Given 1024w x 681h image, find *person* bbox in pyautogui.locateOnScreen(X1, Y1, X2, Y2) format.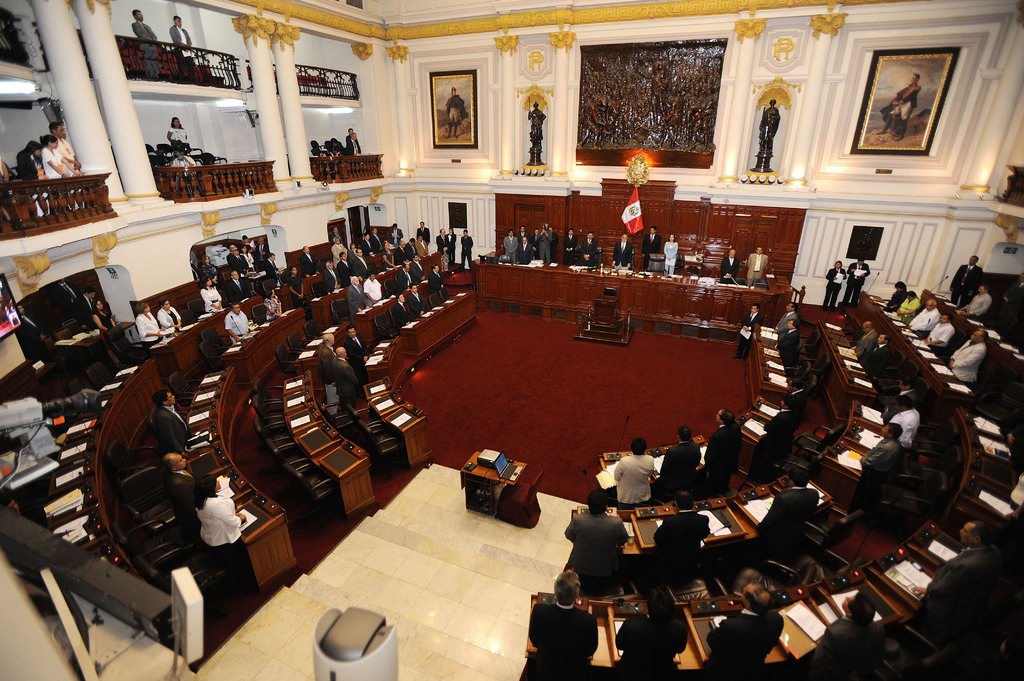
pyautogui.locateOnScreen(433, 226, 450, 271).
